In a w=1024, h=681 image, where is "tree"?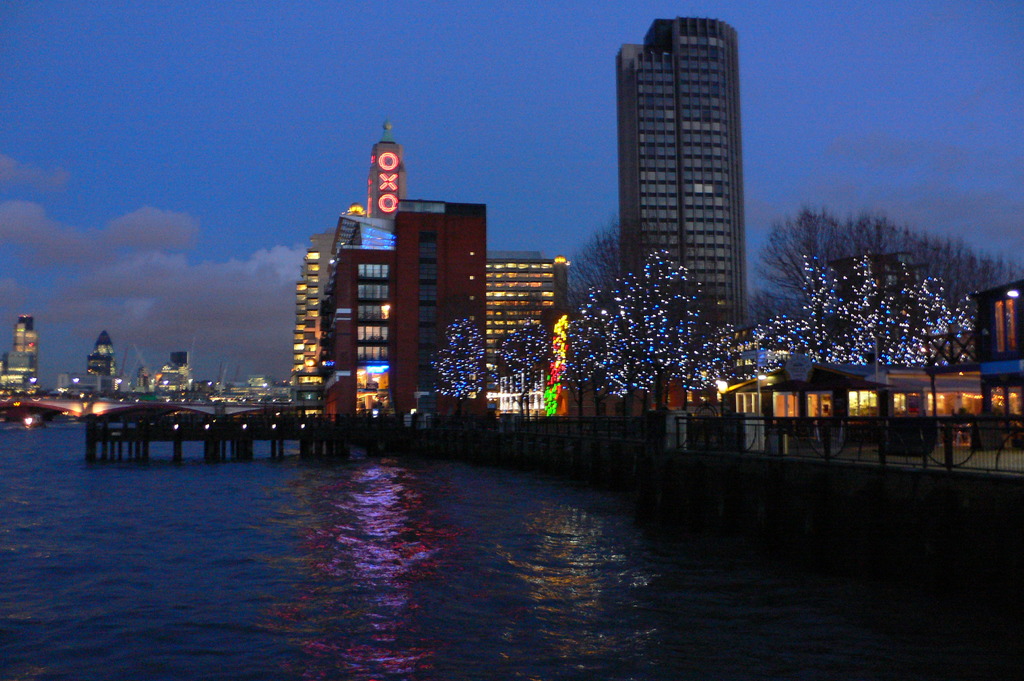
crop(575, 228, 735, 399).
